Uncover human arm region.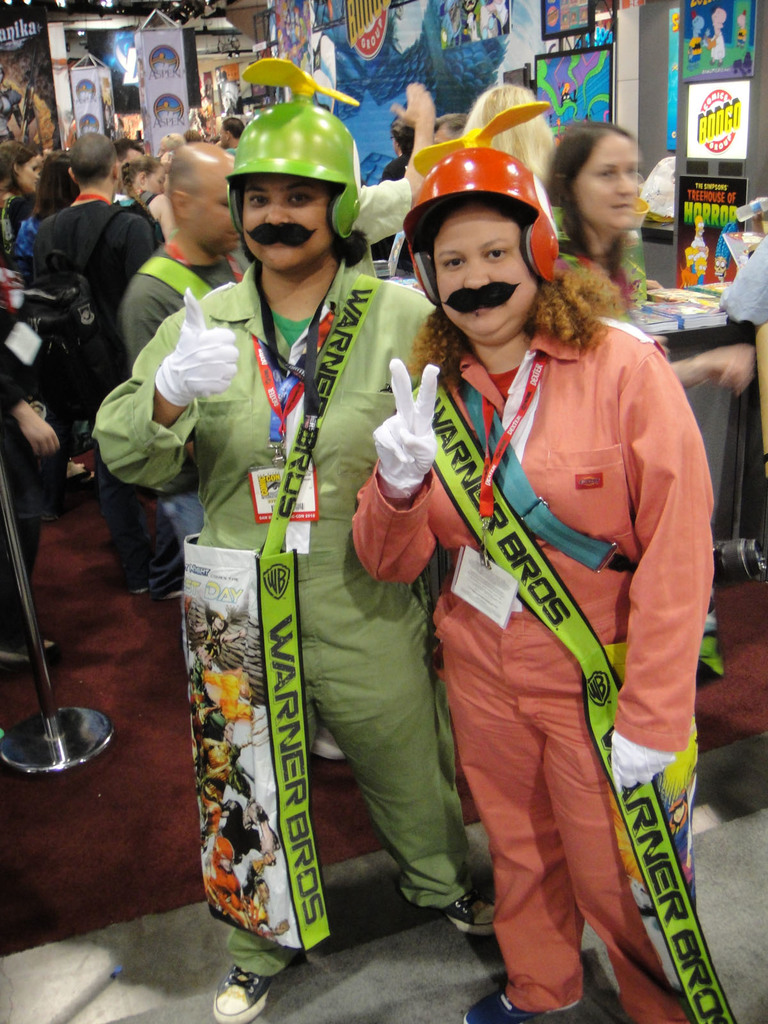
Uncovered: [x1=353, y1=330, x2=465, y2=603].
